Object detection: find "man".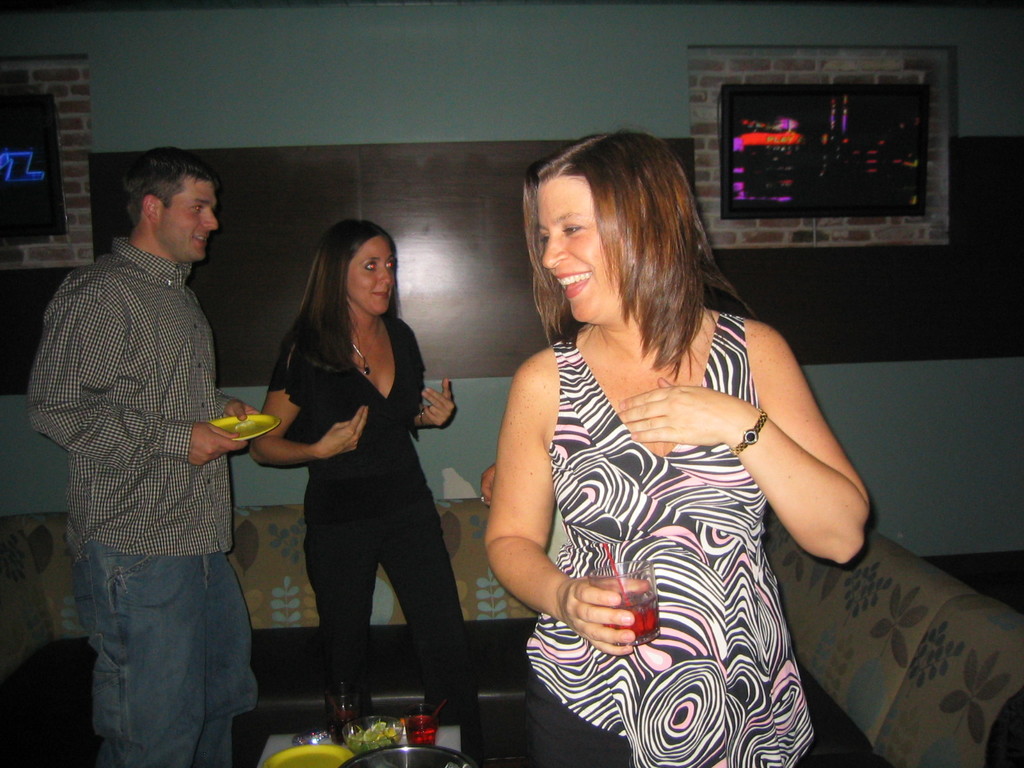
[x1=28, y1=119, x2=281, y2=742].
